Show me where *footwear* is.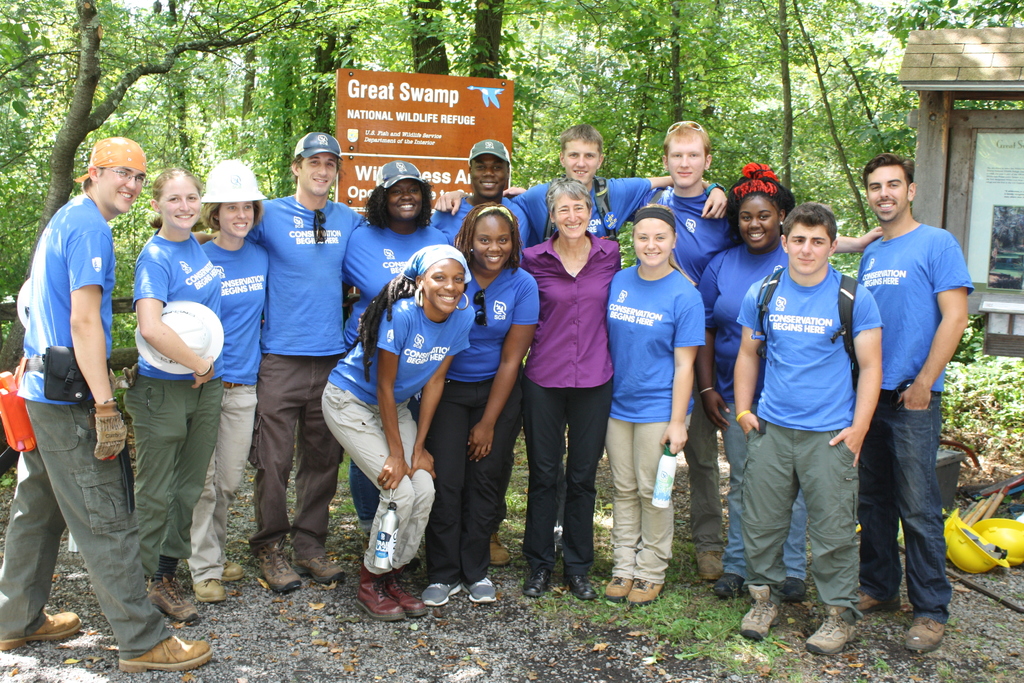
*footwear* is at l=120, t=635, r=214, b=667.
